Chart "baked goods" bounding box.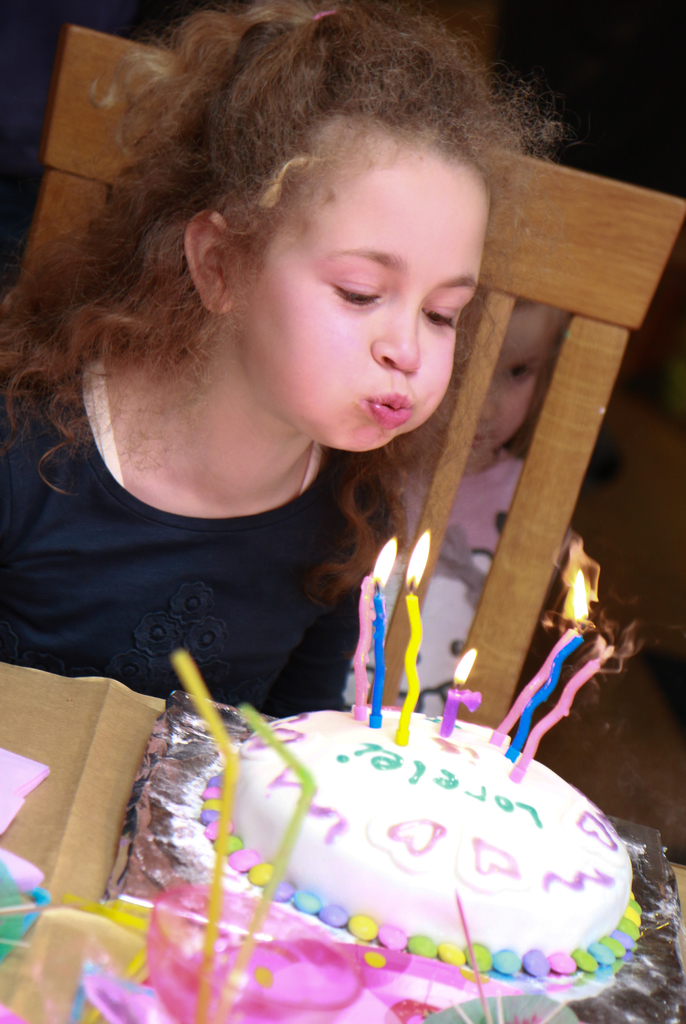
Charted: left=236, top=705, right=642, bottom=963.
